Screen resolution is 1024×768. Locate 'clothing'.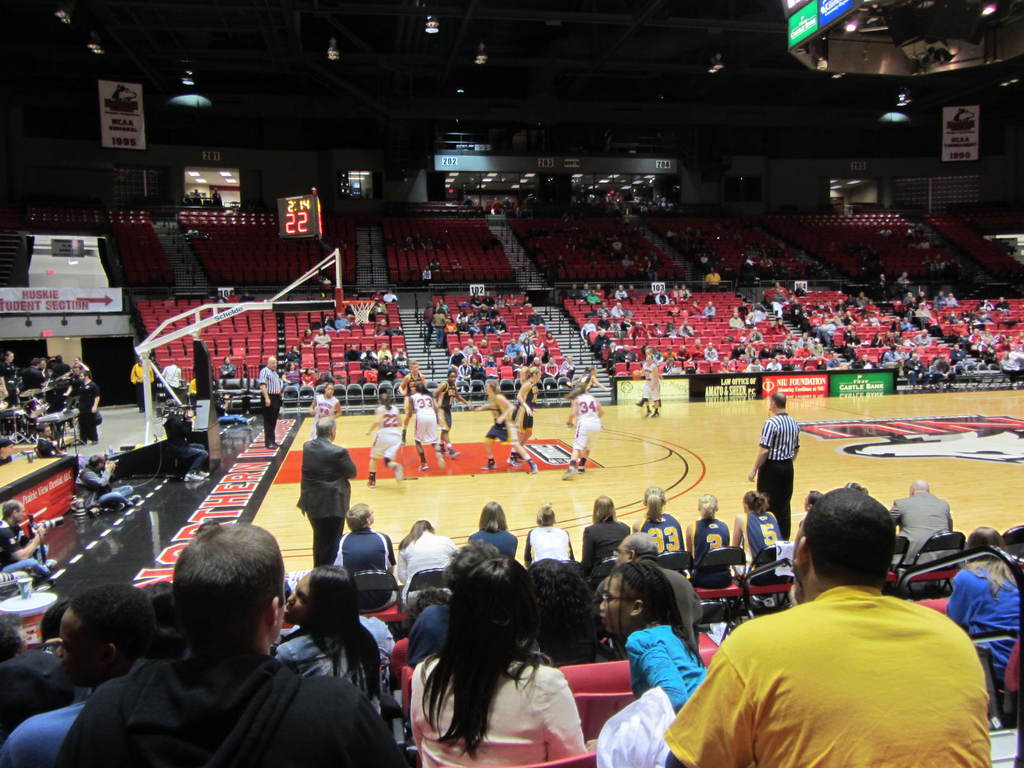
detection(931, 365, 952, 380).
